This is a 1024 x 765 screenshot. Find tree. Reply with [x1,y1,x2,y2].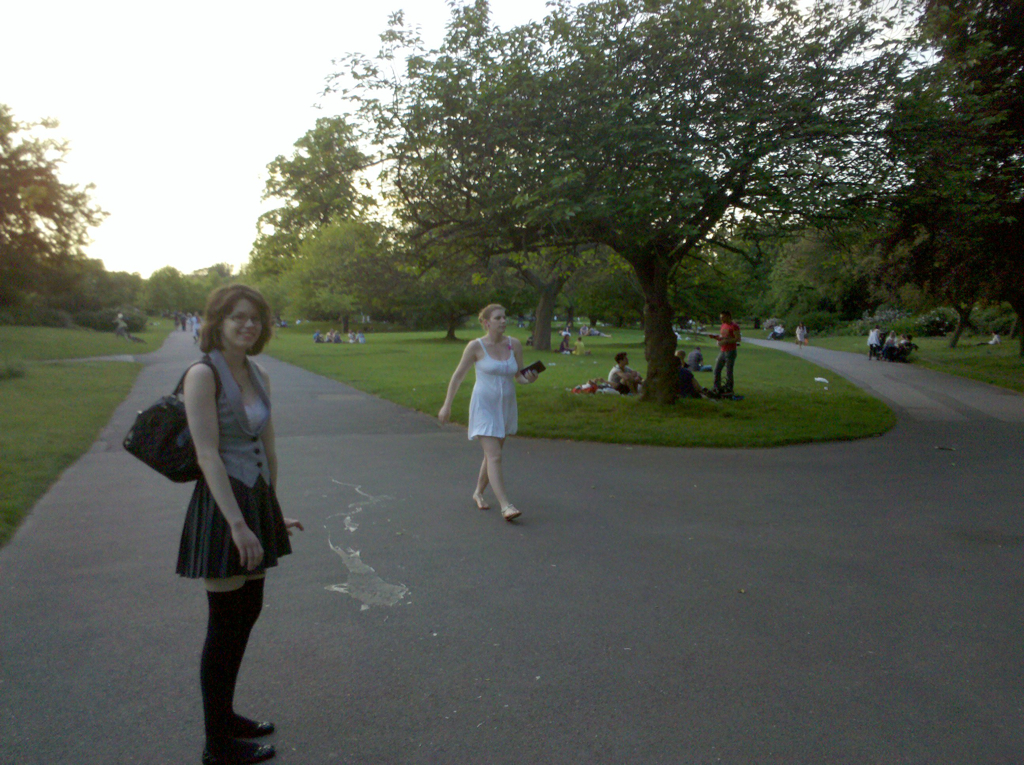
[716,201,791,314].
